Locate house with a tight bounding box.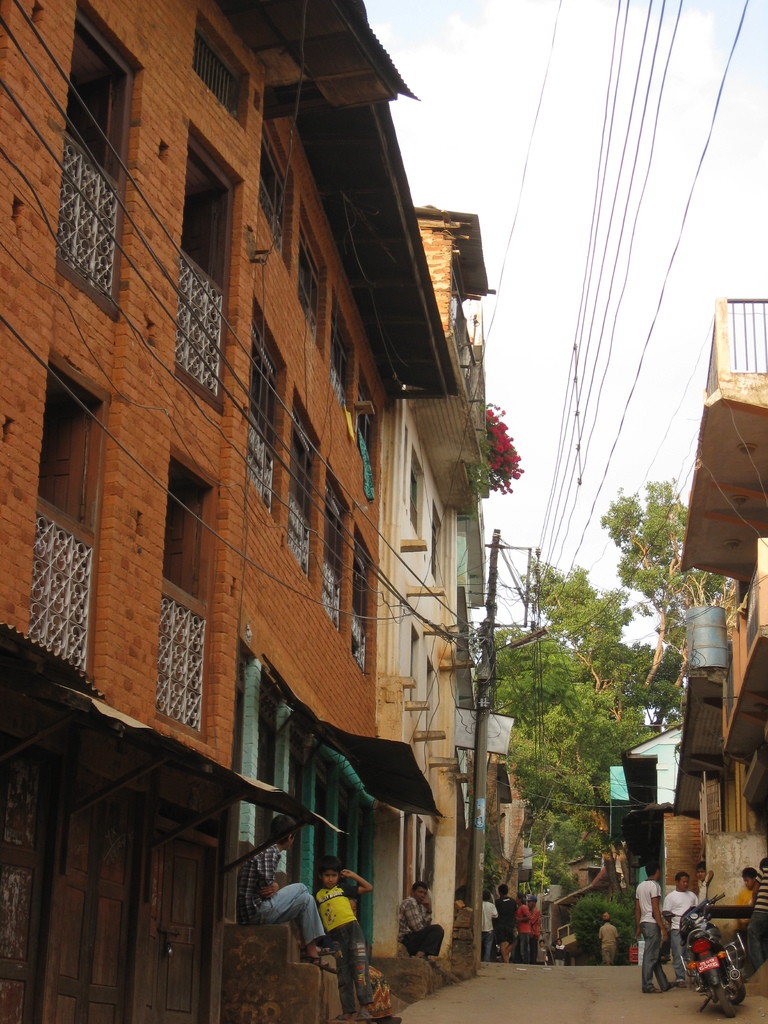
box(356, 213, 510, 970).
